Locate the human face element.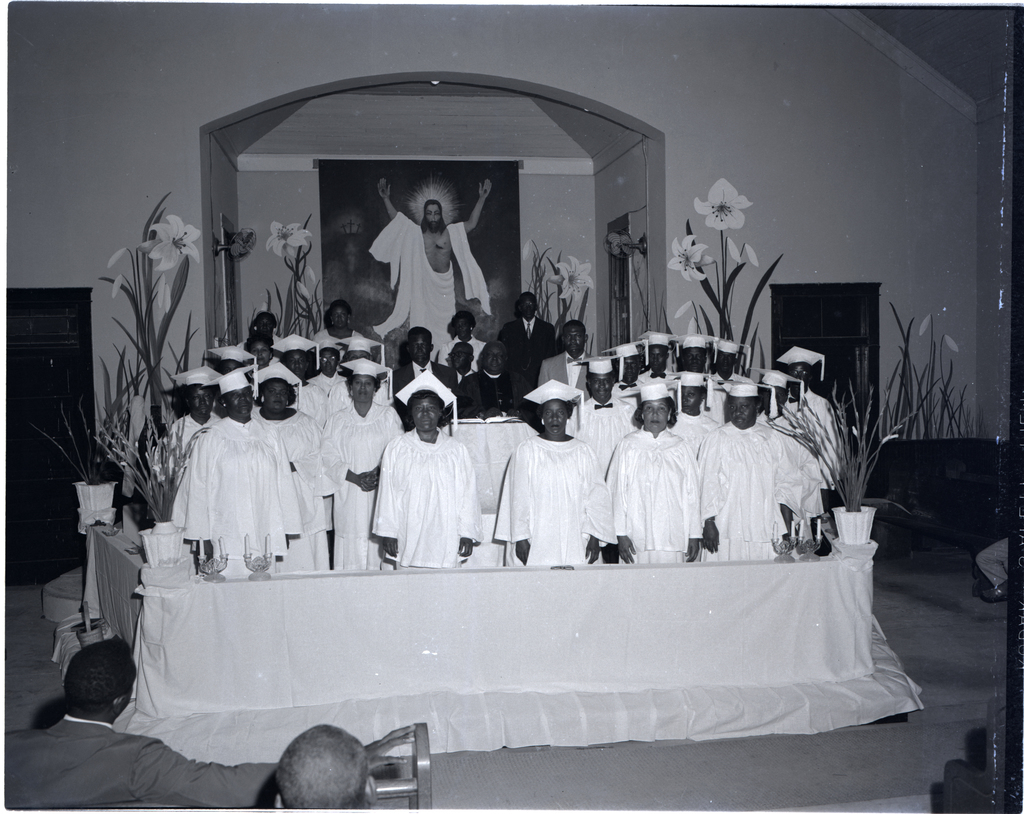
Element bbox: x1=674, y1=387, x2=702, y2=412.
